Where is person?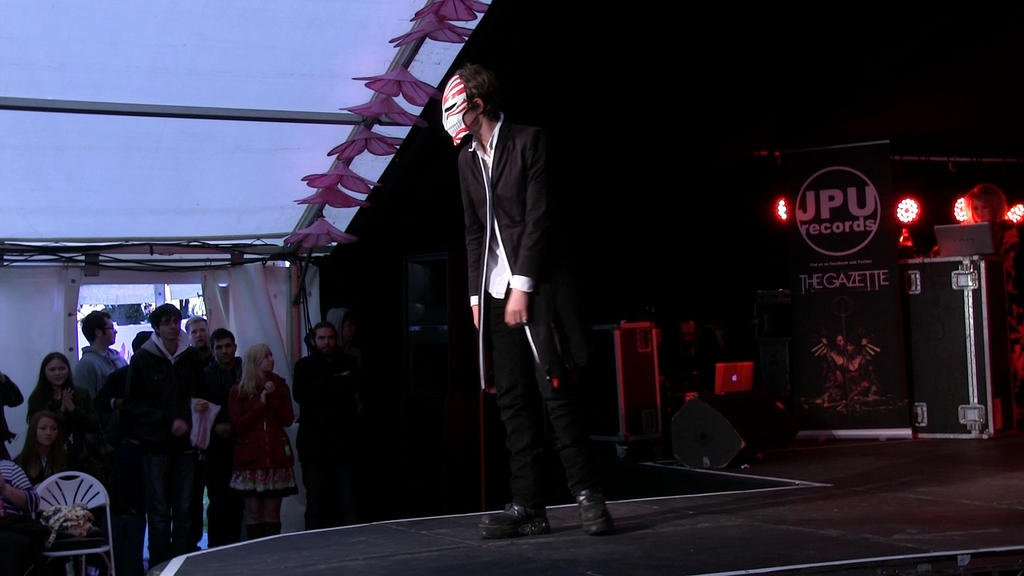
[67,306,125,394].
